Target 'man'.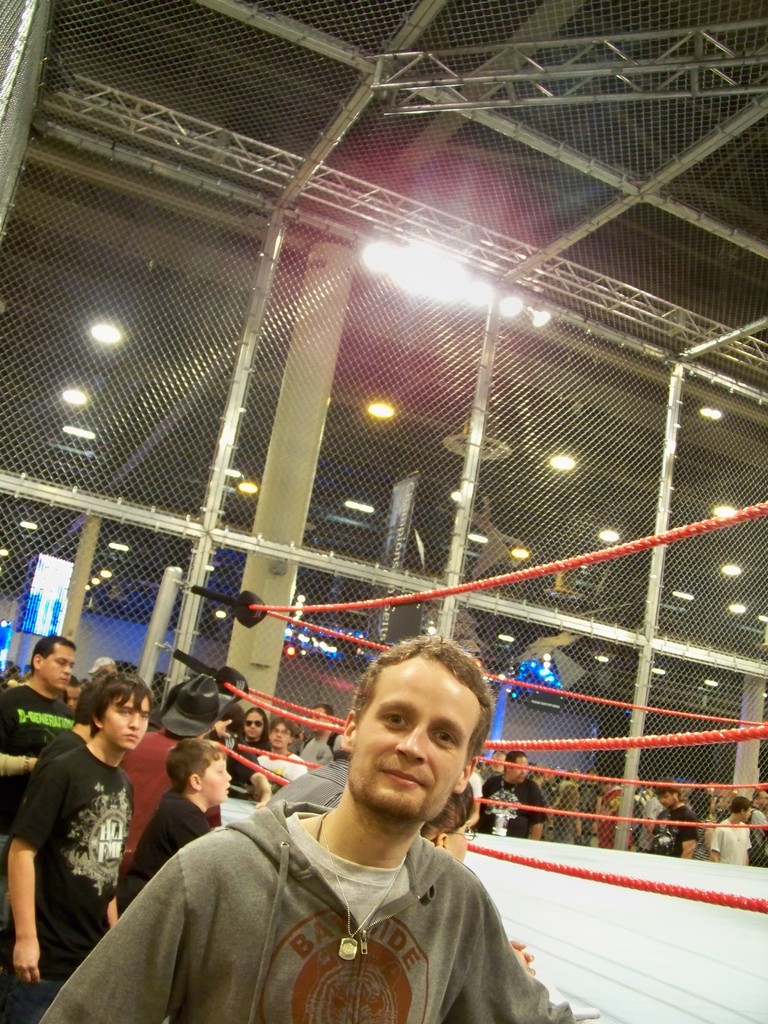
Target region: rect(111, 669, 235, 856).
